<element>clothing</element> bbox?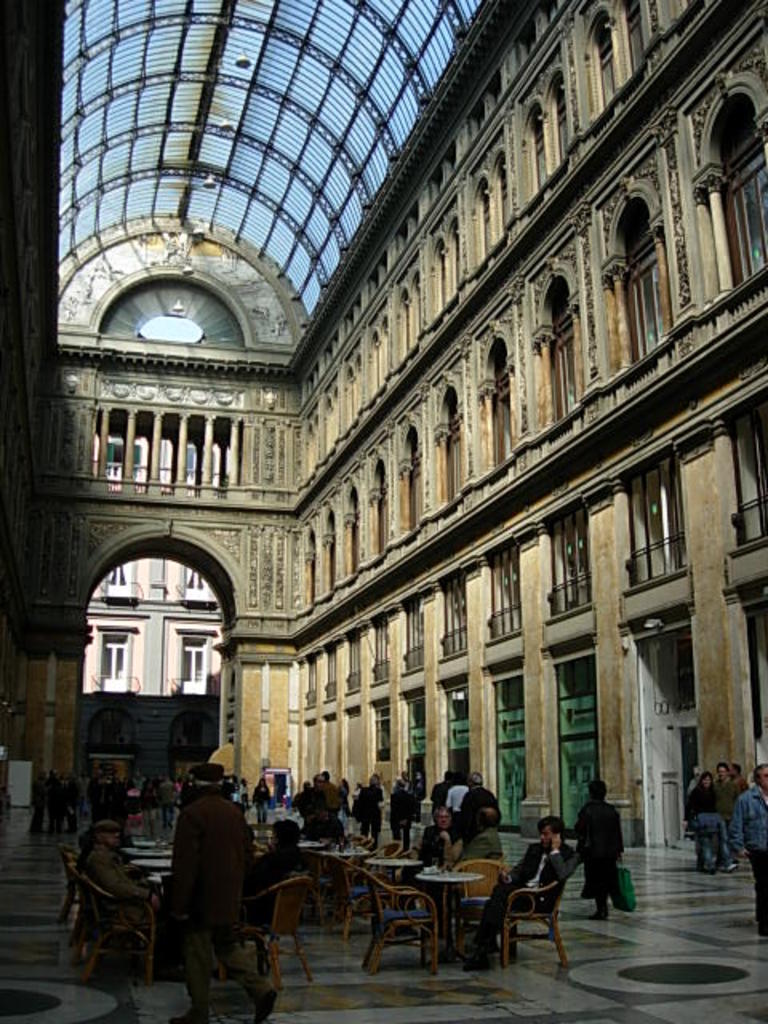
<region>461, 826, 504, 869</region>
